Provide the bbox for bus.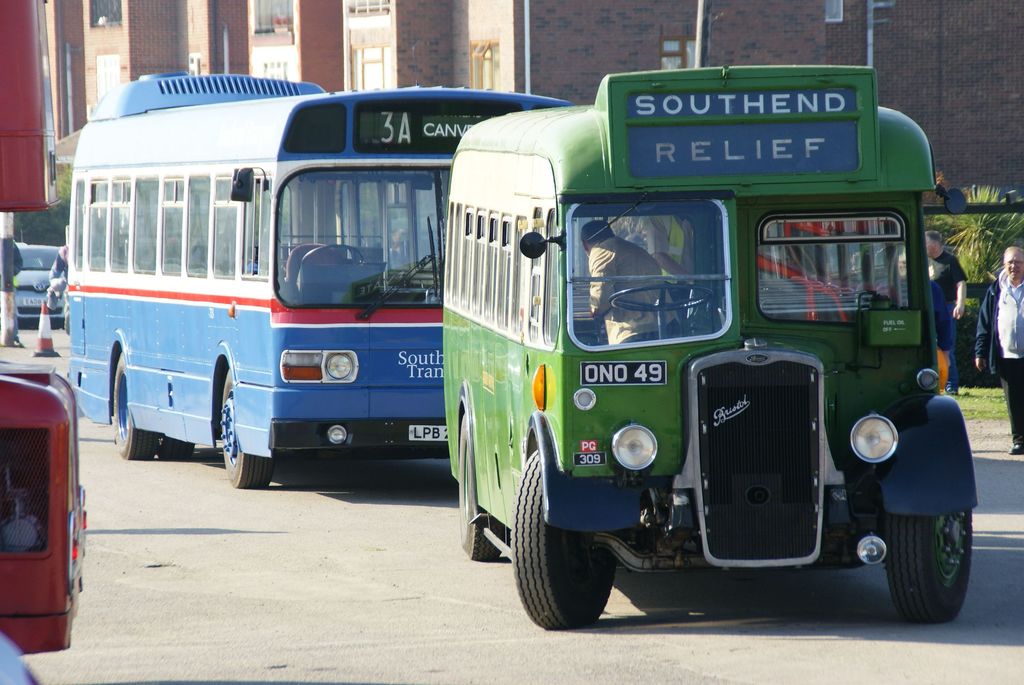
Rect(438, 62, 979, 631).
